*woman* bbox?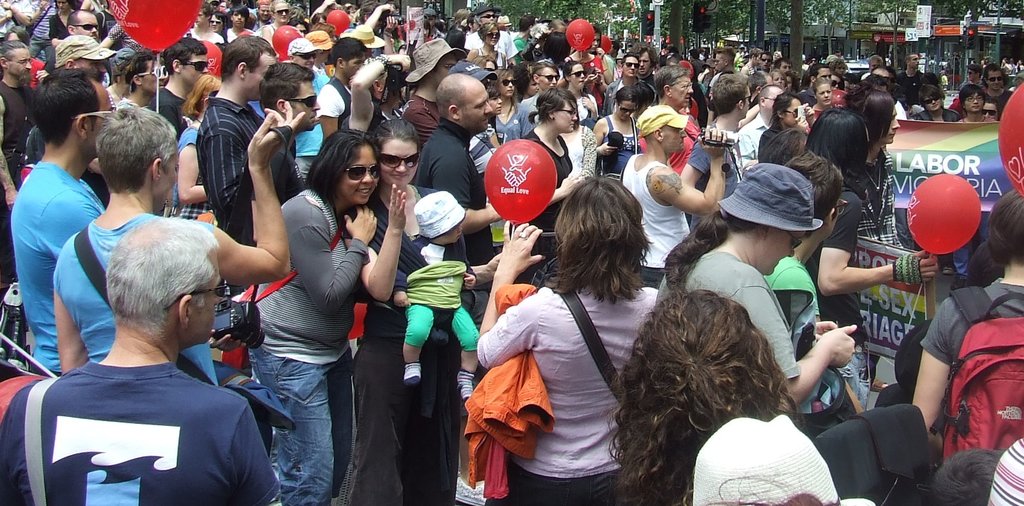
<bbox>239, 127, 381, 505</bbox>
